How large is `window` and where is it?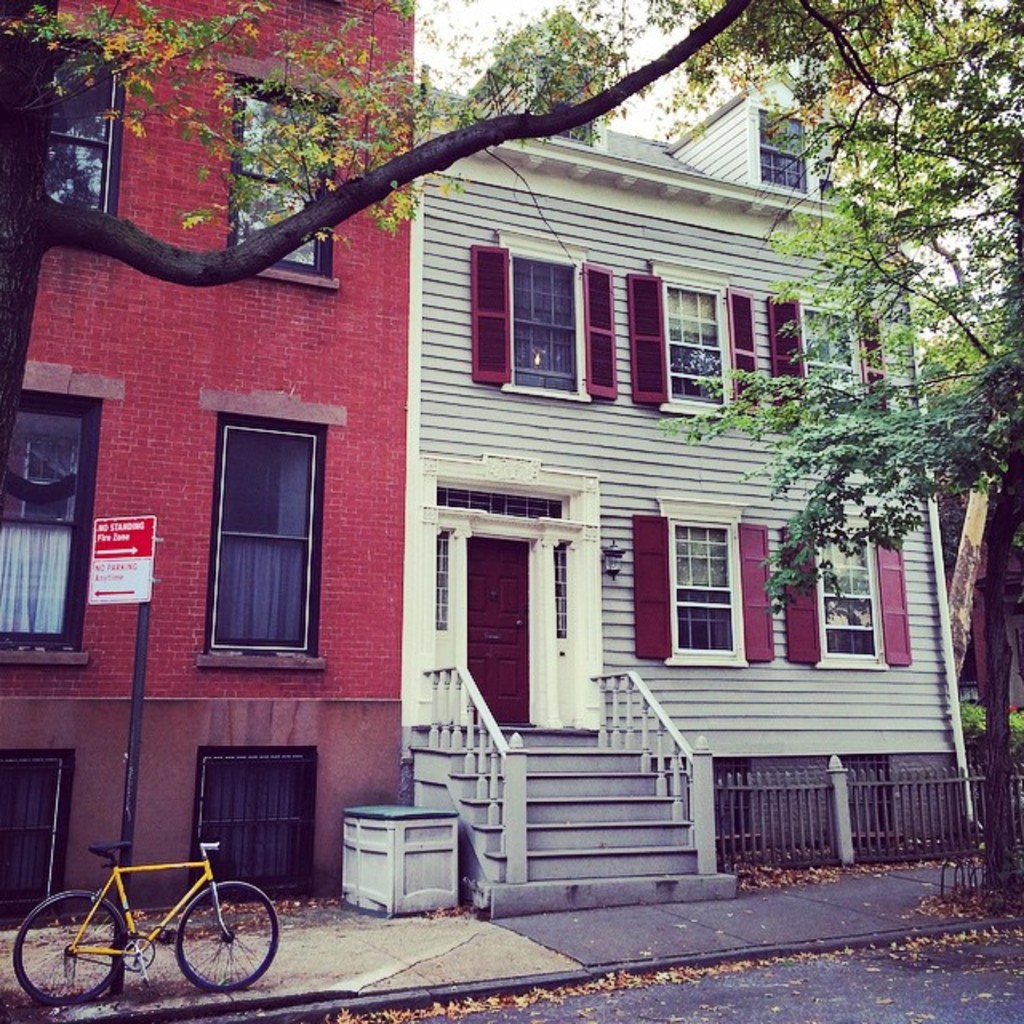
Bounding box: {"left": 211, "top": 746, "right": 310, "bottom": 912}.
